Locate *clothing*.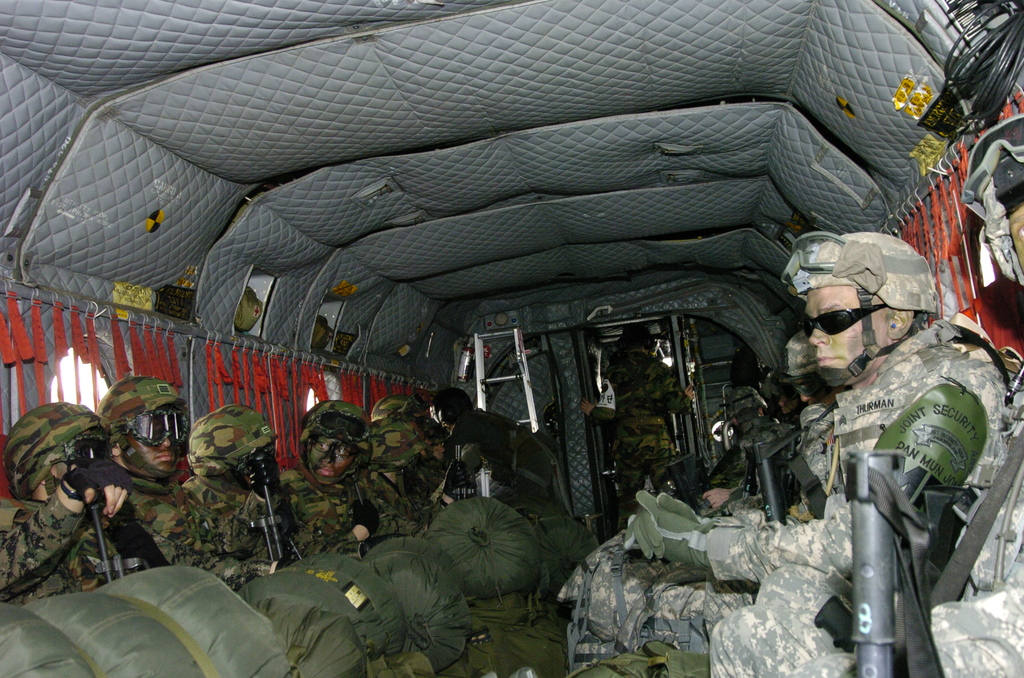
Bounding box: {"x1": 605, "y1": 348, "x2": 698, "y2": 512}.
